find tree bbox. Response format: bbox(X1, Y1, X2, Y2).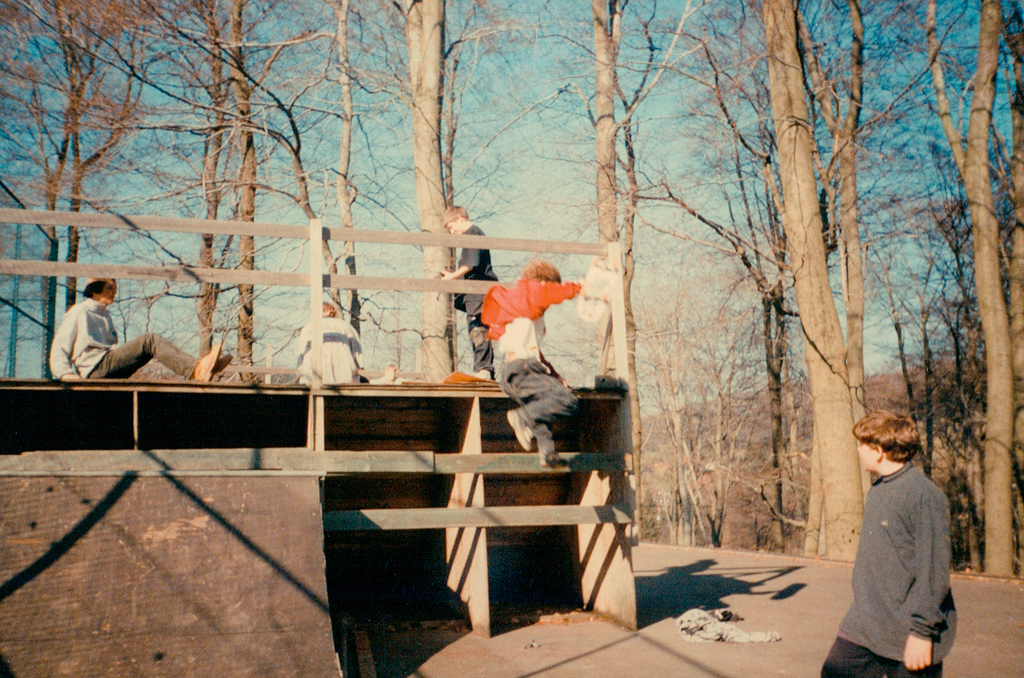
bbox(224, 0, 495, 400).
